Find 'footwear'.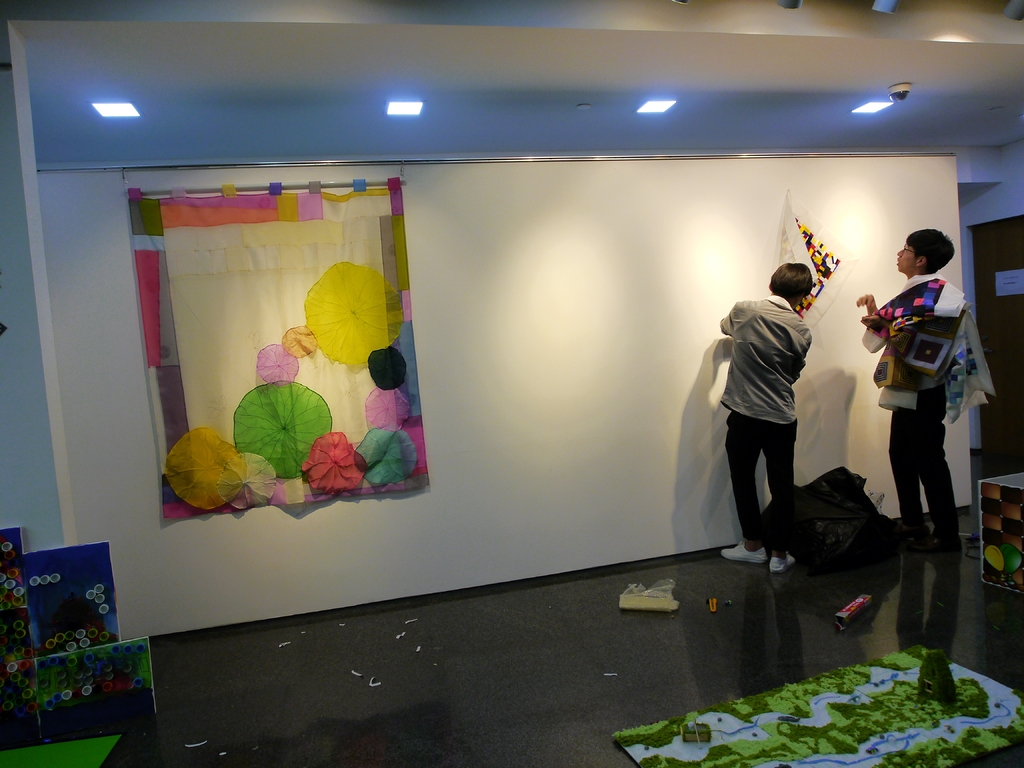
[900,529,930,548].
